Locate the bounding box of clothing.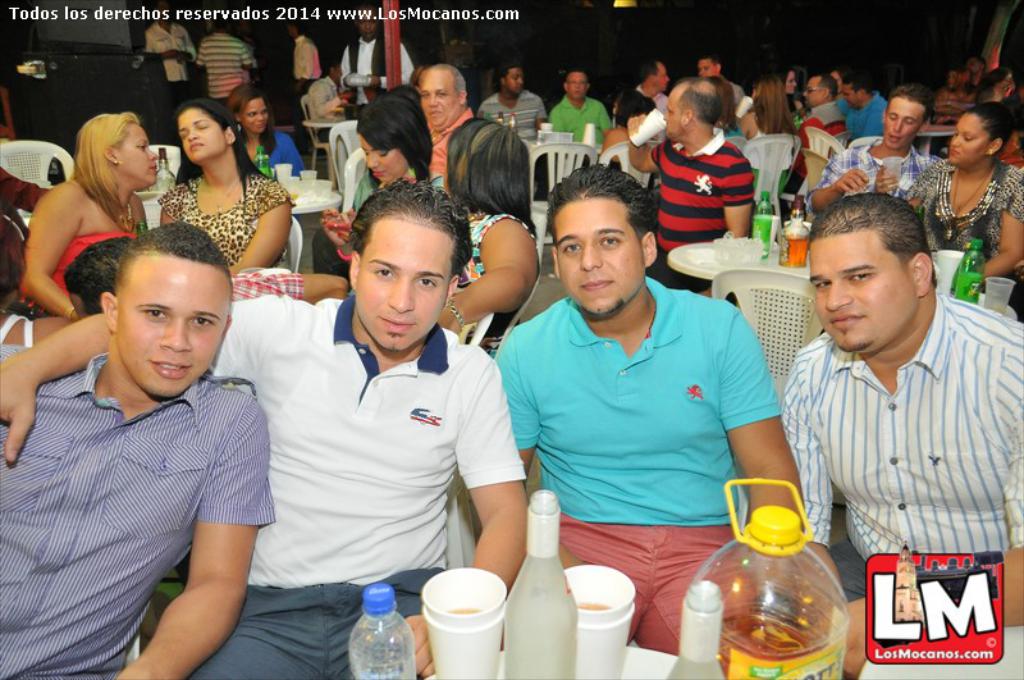
Bounding box: <region>159, 169, 296, 261</region>.
